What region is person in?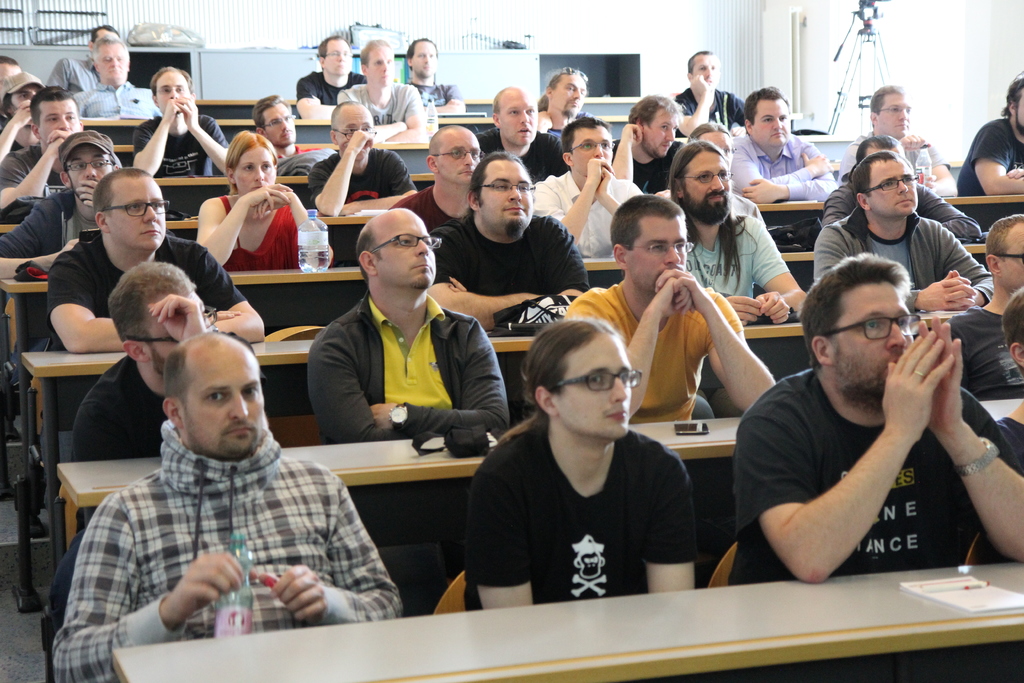
<region>76, 34, 161, 119</region>.
